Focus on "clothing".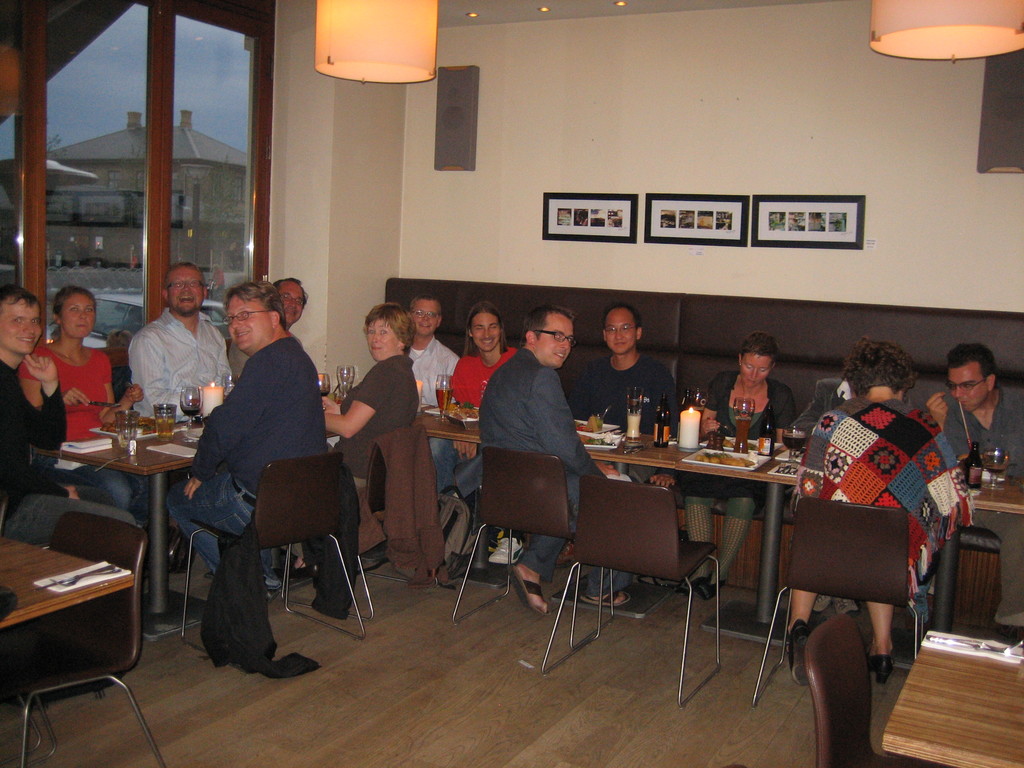
Focused at [left=677, top=371, right=802, bottom=580].
